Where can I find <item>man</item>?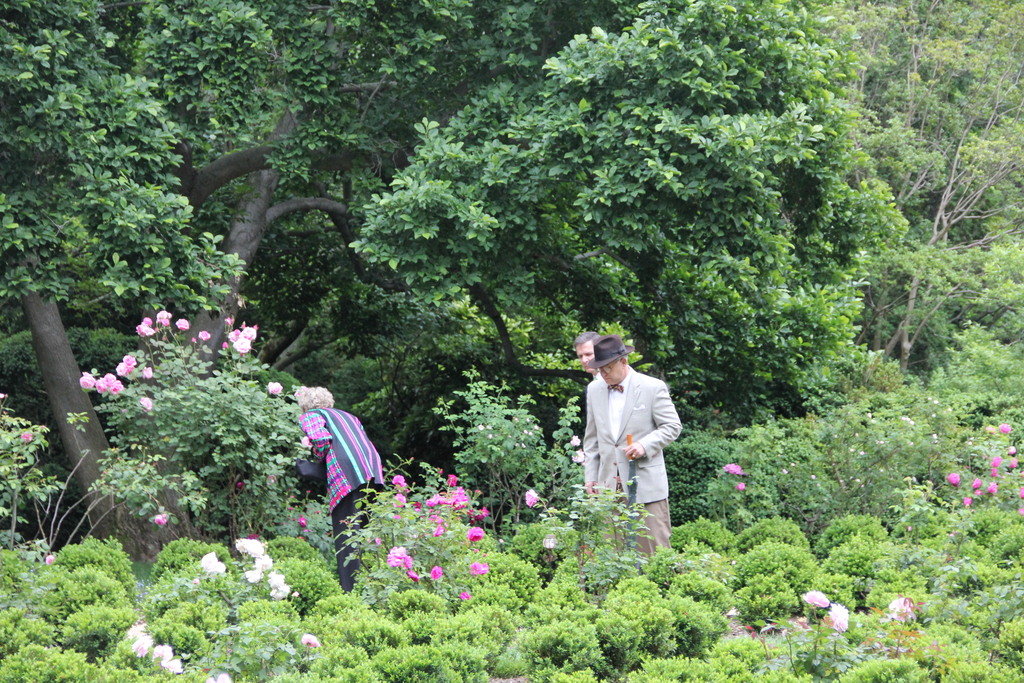
You can find it at Rect(571, 329, 605, 381).
